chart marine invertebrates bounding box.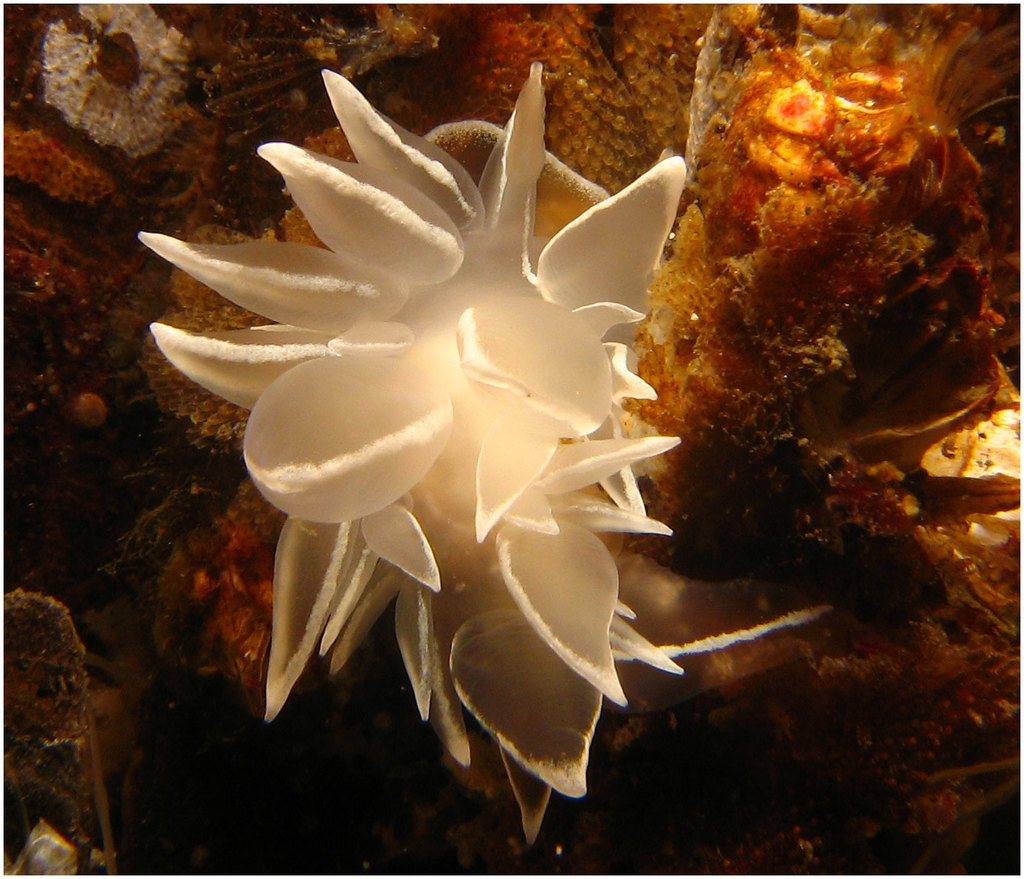
Charted: bbox(121, 108, 483, 462).
